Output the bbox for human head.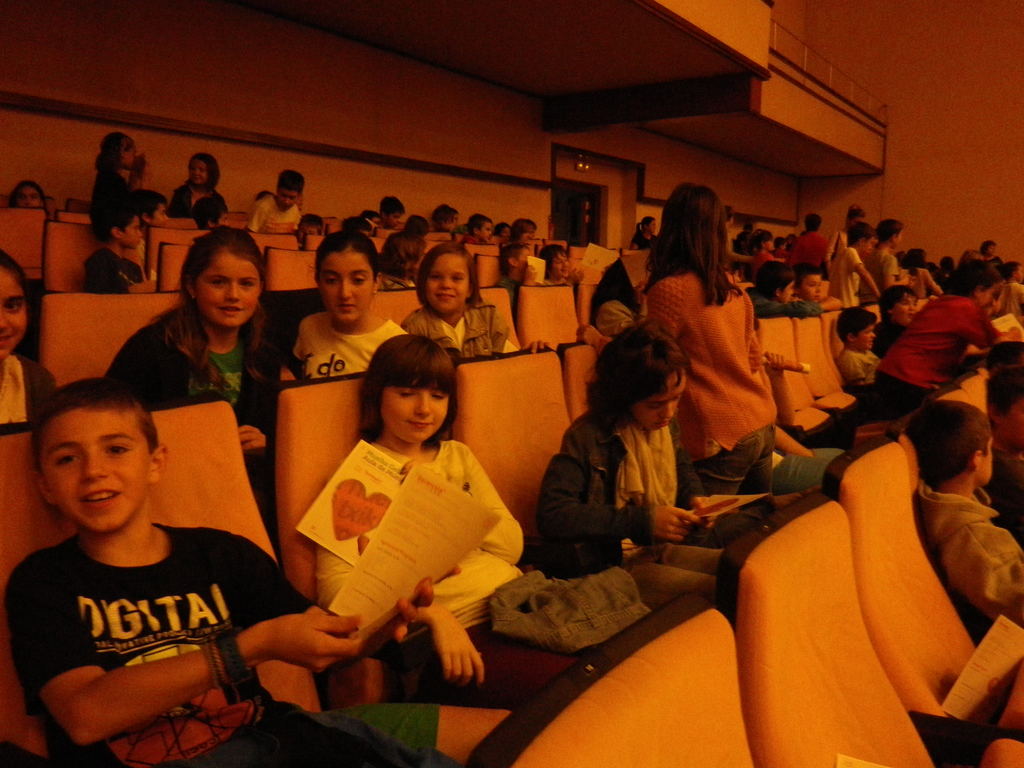
188/154/221/187.
